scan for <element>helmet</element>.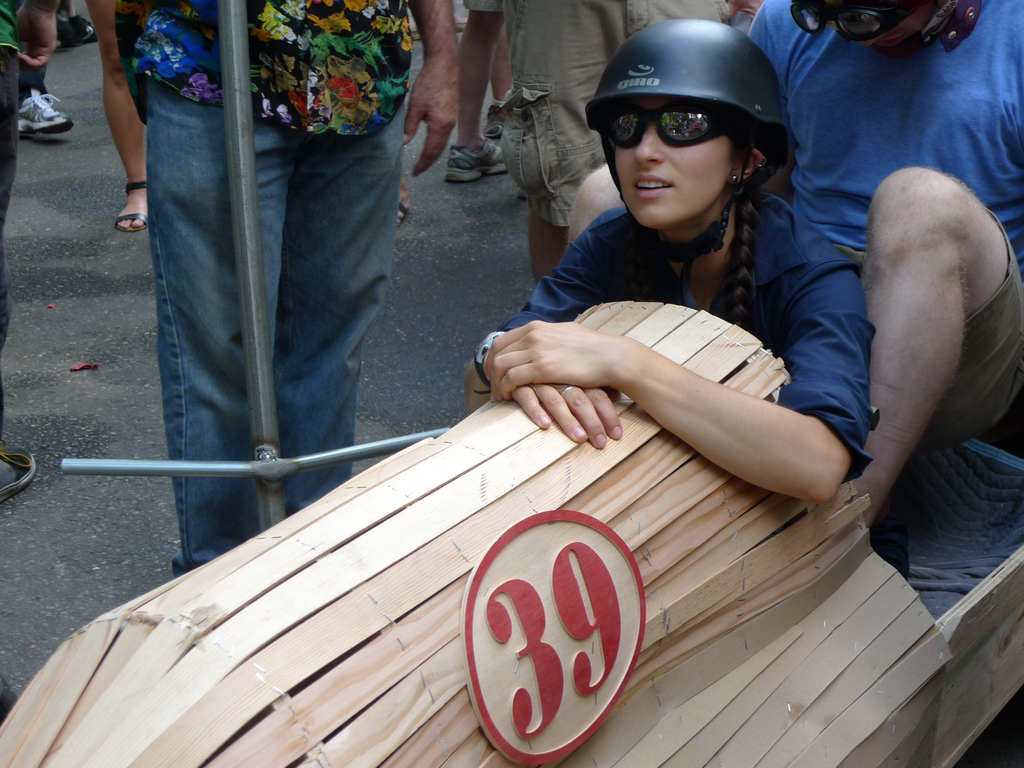
Scan result: (x1=778, y1=0, x2=988, y2=63).
